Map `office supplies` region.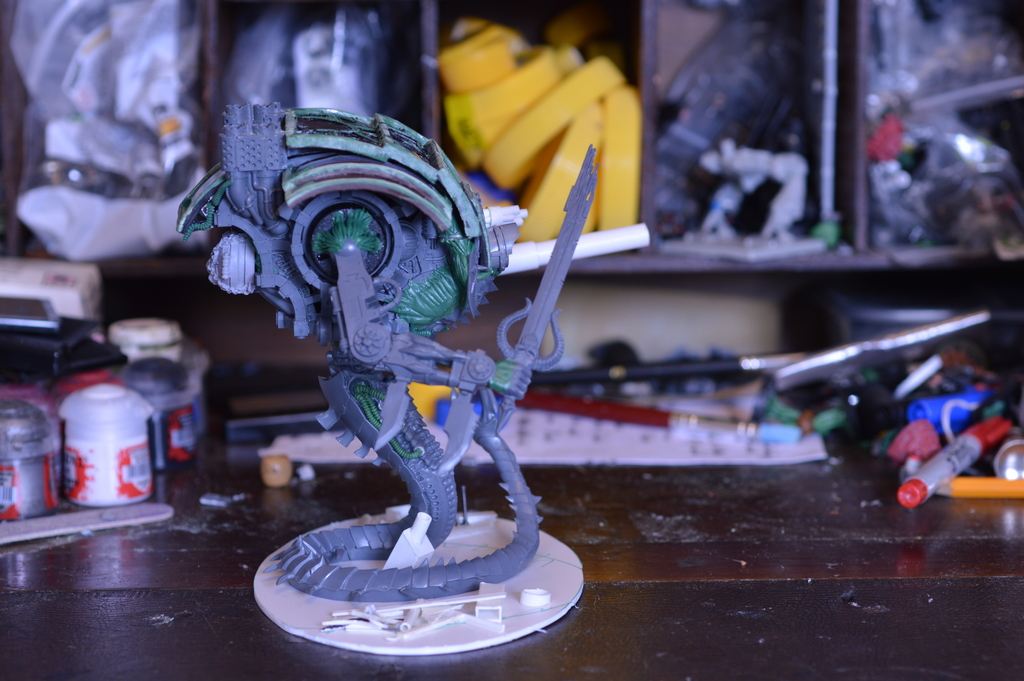
Mapped to 3, 397, 52, 505.
